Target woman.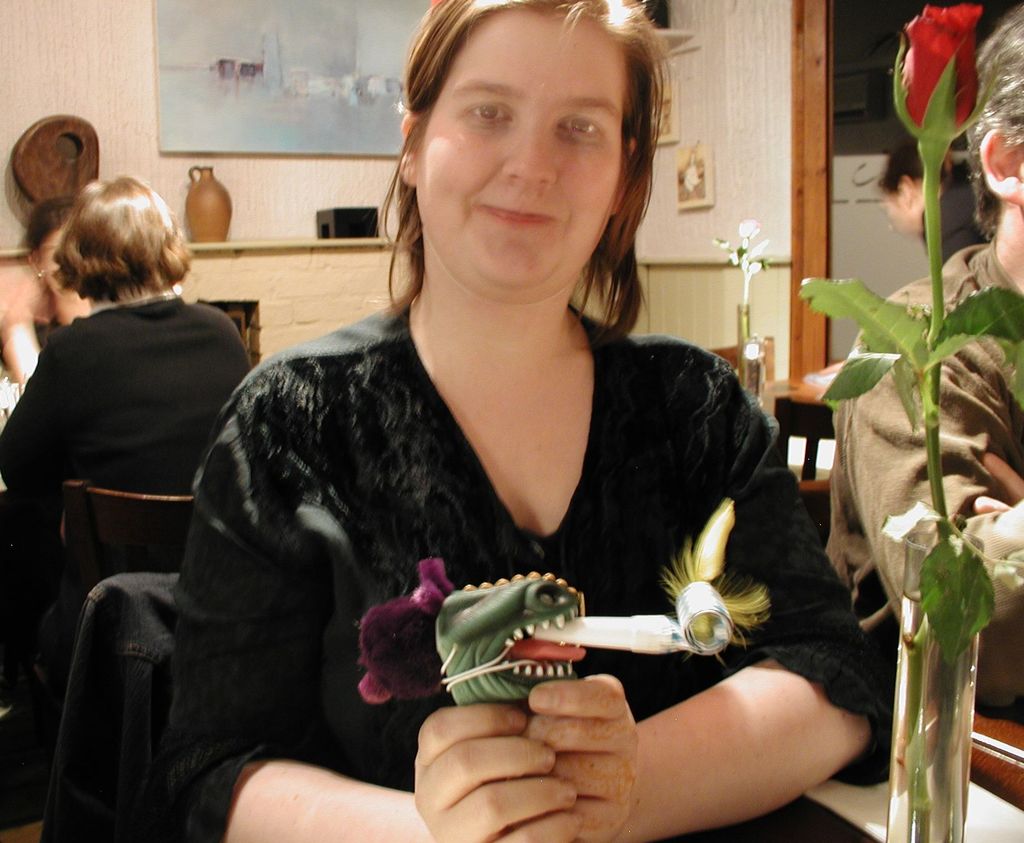
Target region: detection(0, 191, 108, 380).
